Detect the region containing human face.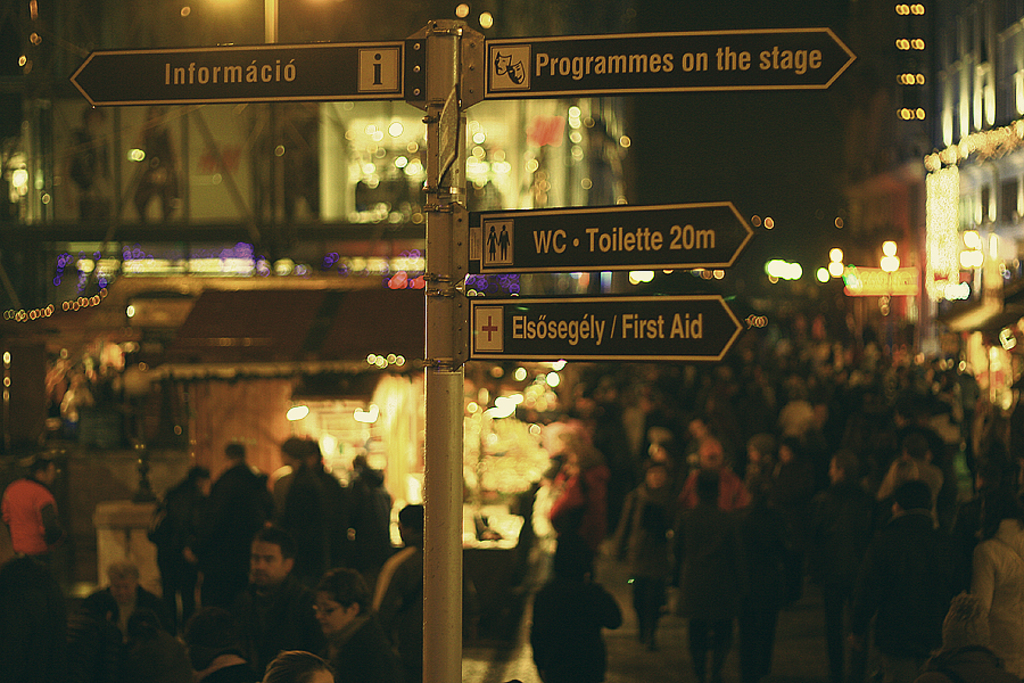
x1=248 y1=542 x2=284 y2=585.
